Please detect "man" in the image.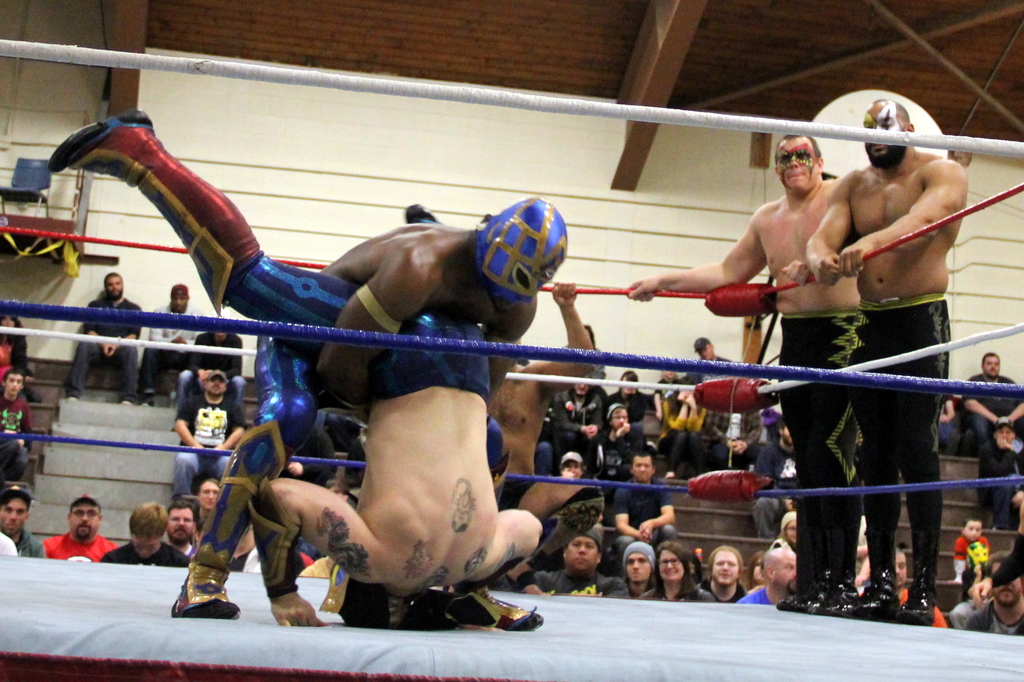
BBox(961, 351, 1023, 452).
